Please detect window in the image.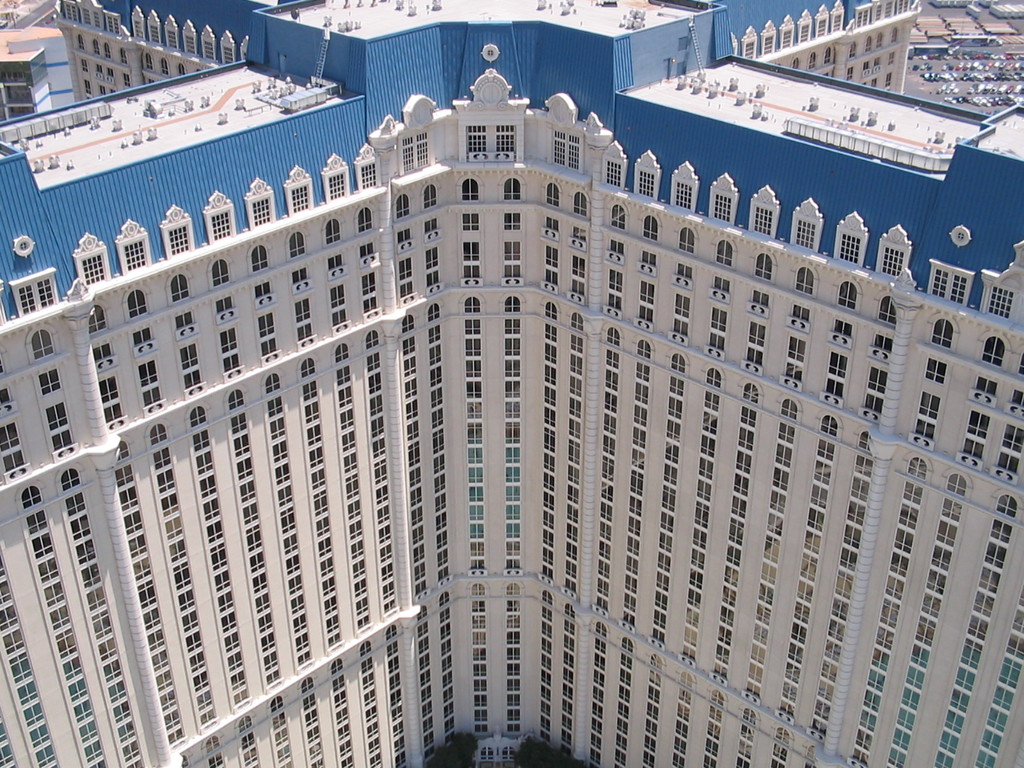
locate(637, 166, 654, 193).
